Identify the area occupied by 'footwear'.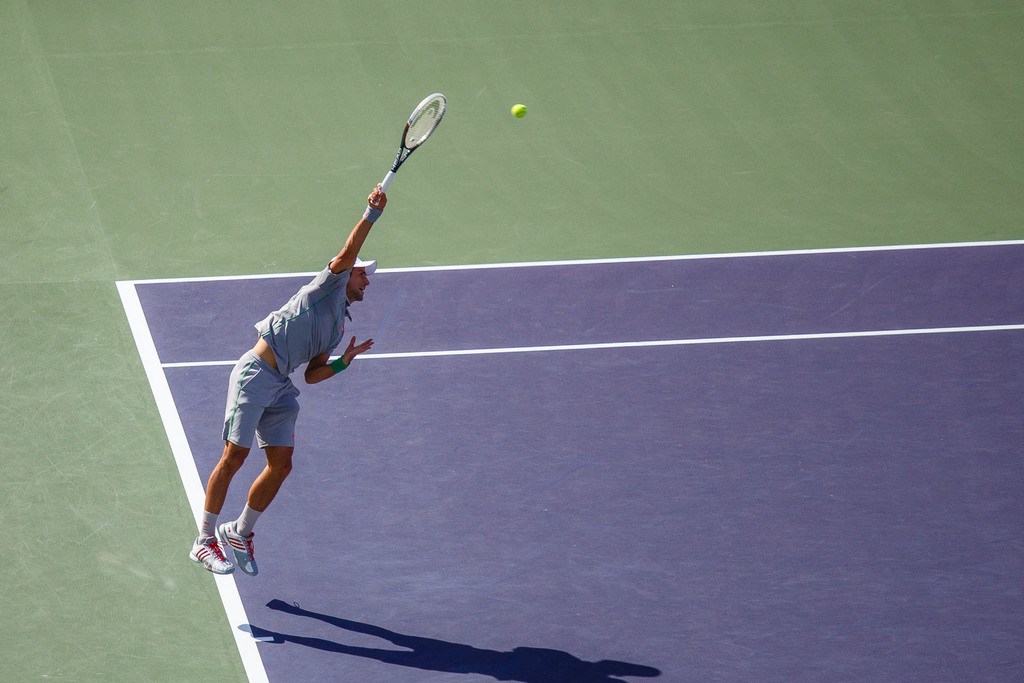
Area: 218 524 257 575.
